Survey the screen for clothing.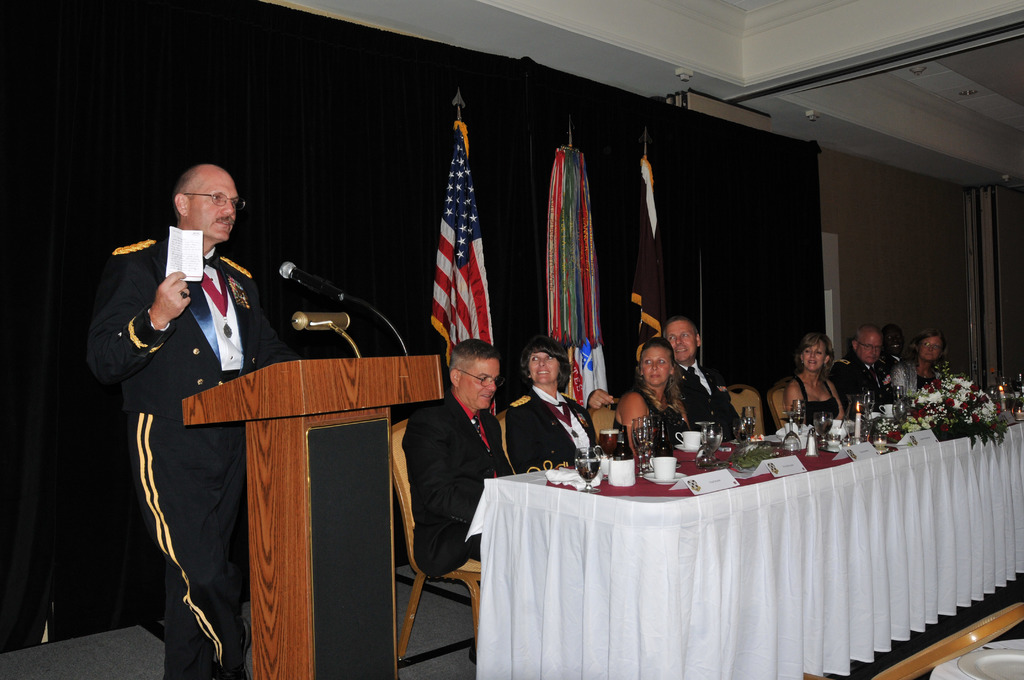
Survey found: x1=893 y1=359 x2=947 y2=401.
